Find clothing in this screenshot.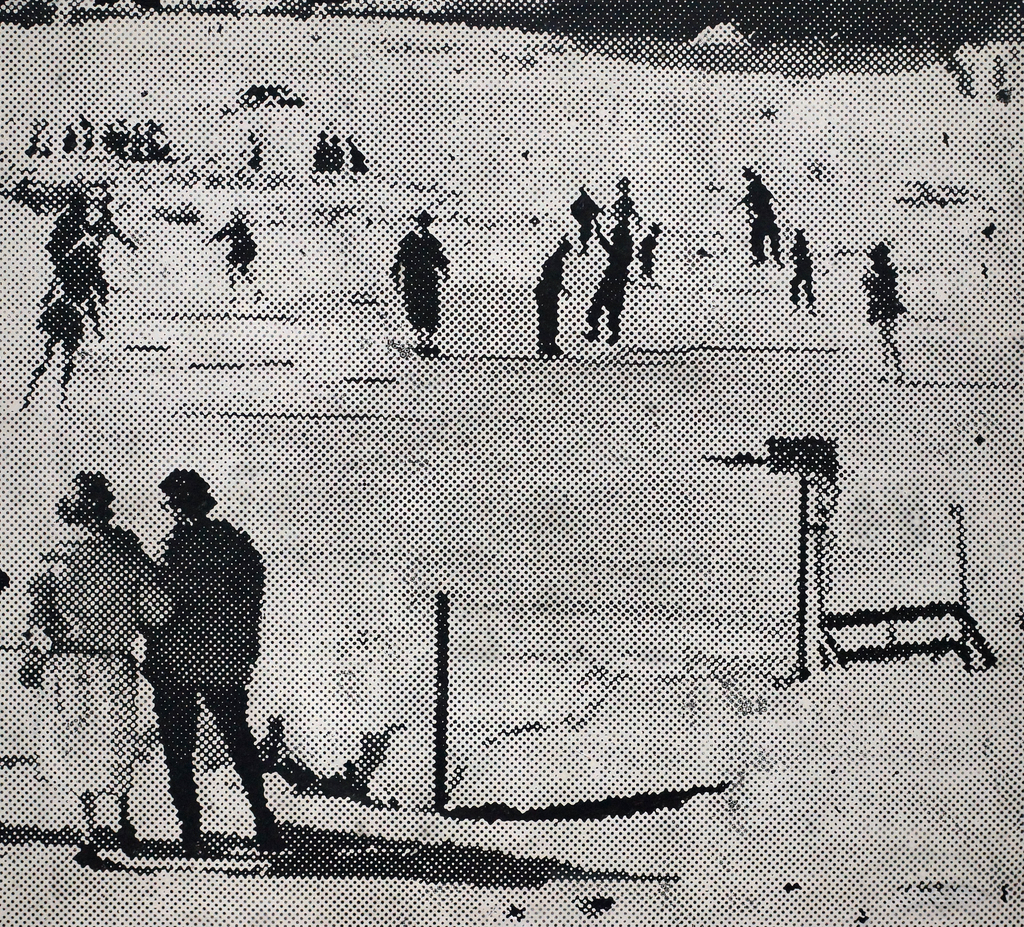
The bounding box for clothing is bbox=(120, 444, 264, 826).
